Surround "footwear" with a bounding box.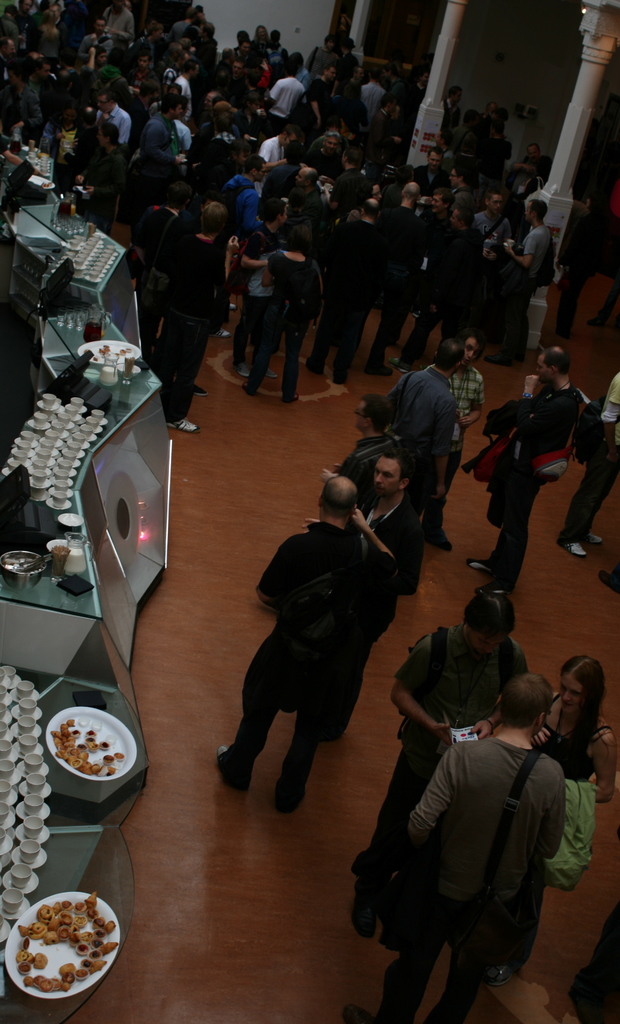
bbox=(216, 744, 239, 792).
